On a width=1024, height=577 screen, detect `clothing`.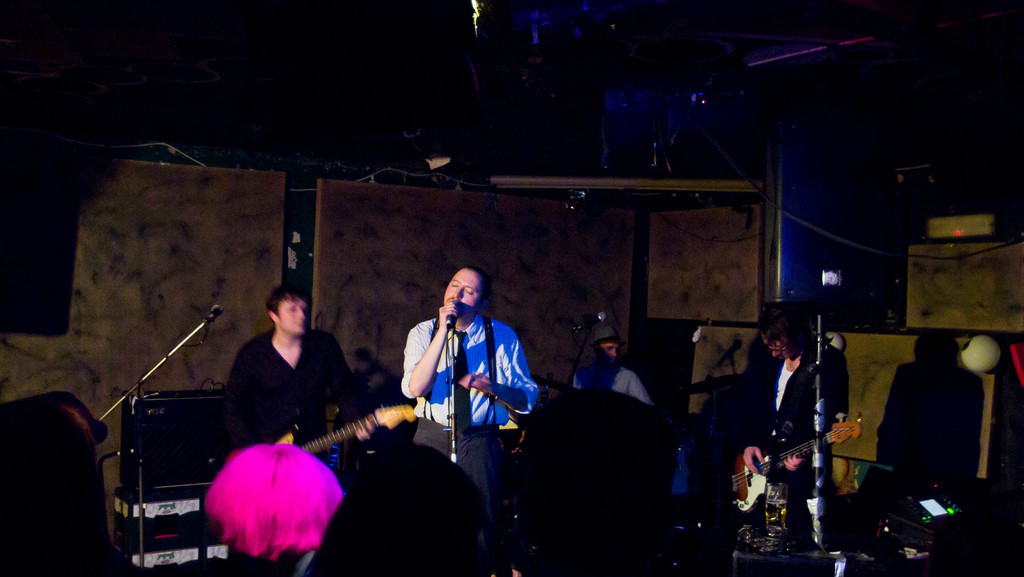
718/357/843/487.
